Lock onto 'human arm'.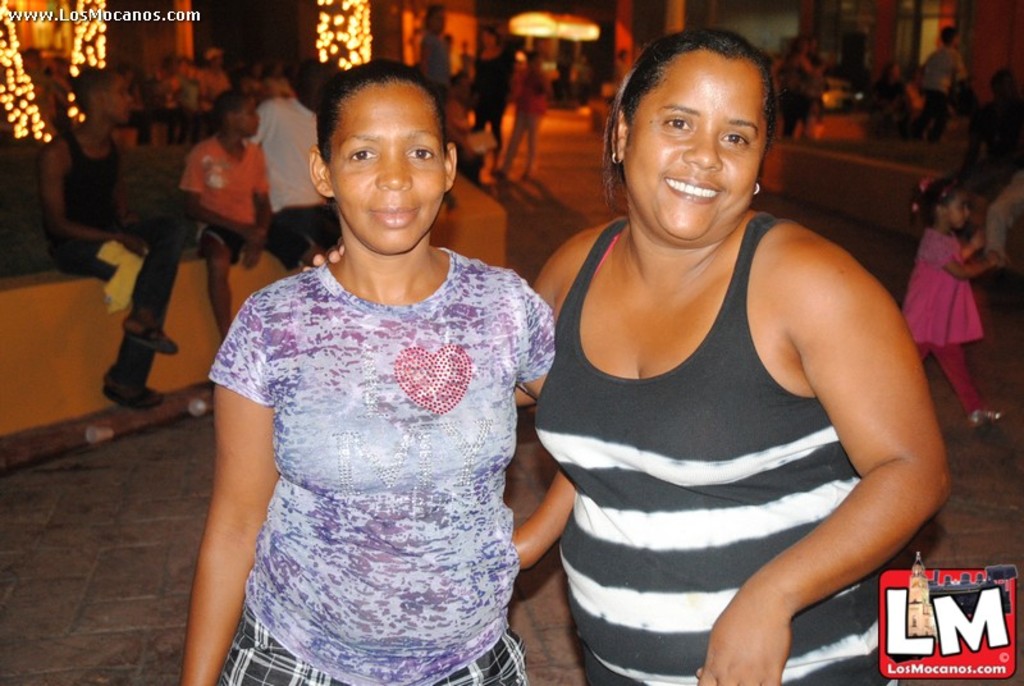
Locked: (x1=956, y1=227, x2=986, y2=259).
